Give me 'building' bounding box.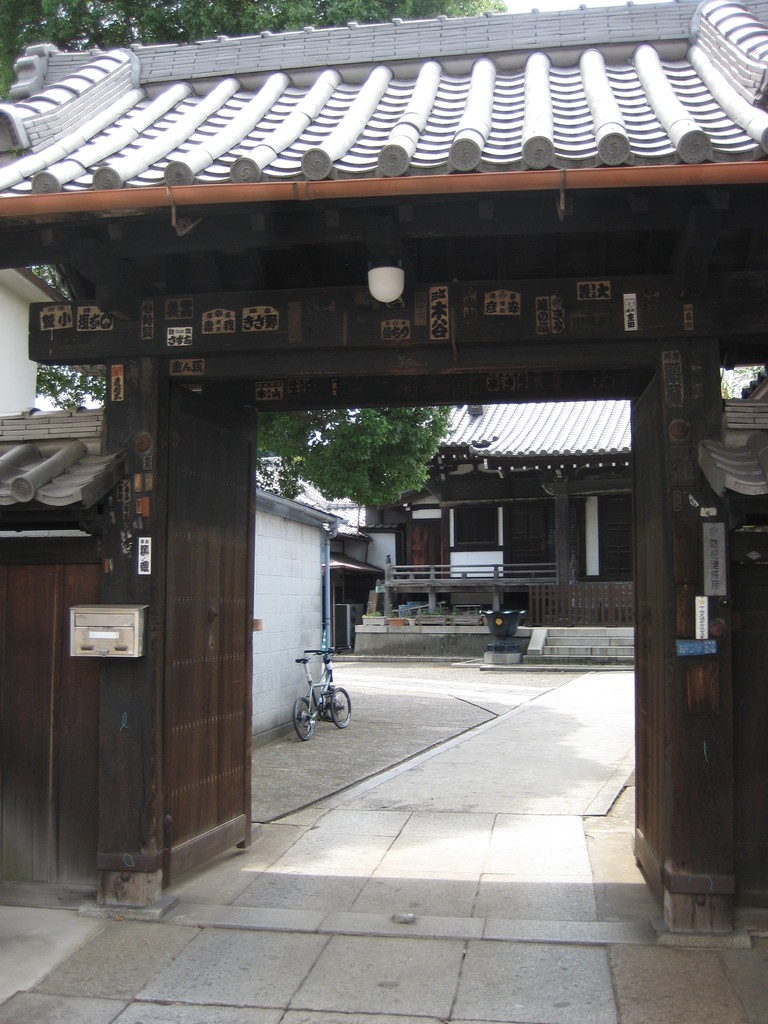
bbox=(362, 362, 767, 622).
